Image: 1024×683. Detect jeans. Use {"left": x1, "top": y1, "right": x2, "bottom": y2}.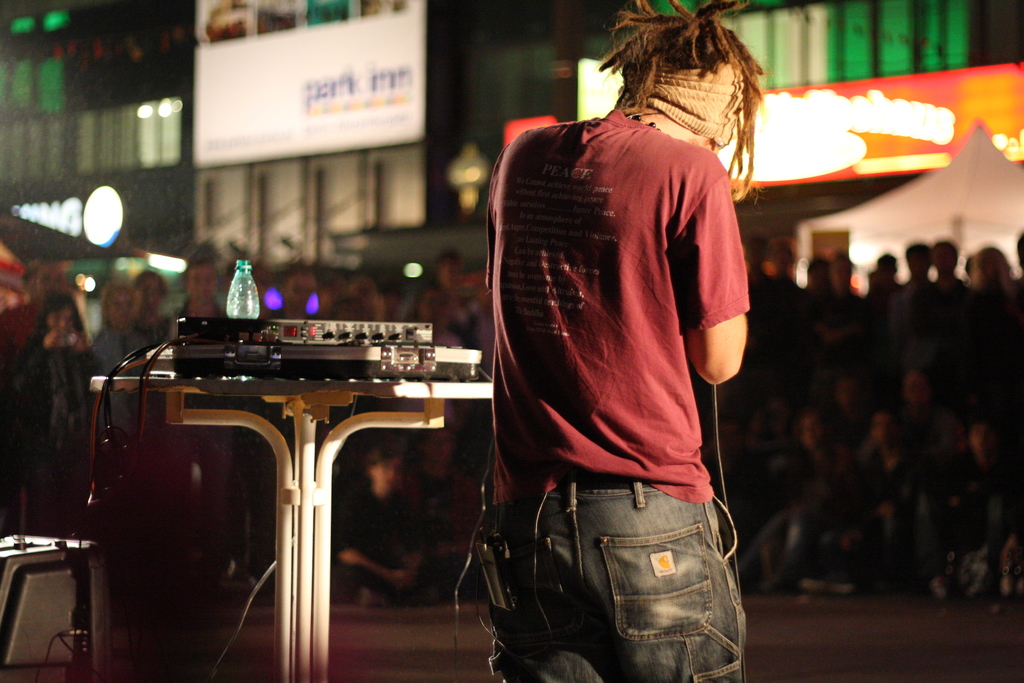
{"left": 482, "top": 465, "right": 749, "bottom": 677}.
